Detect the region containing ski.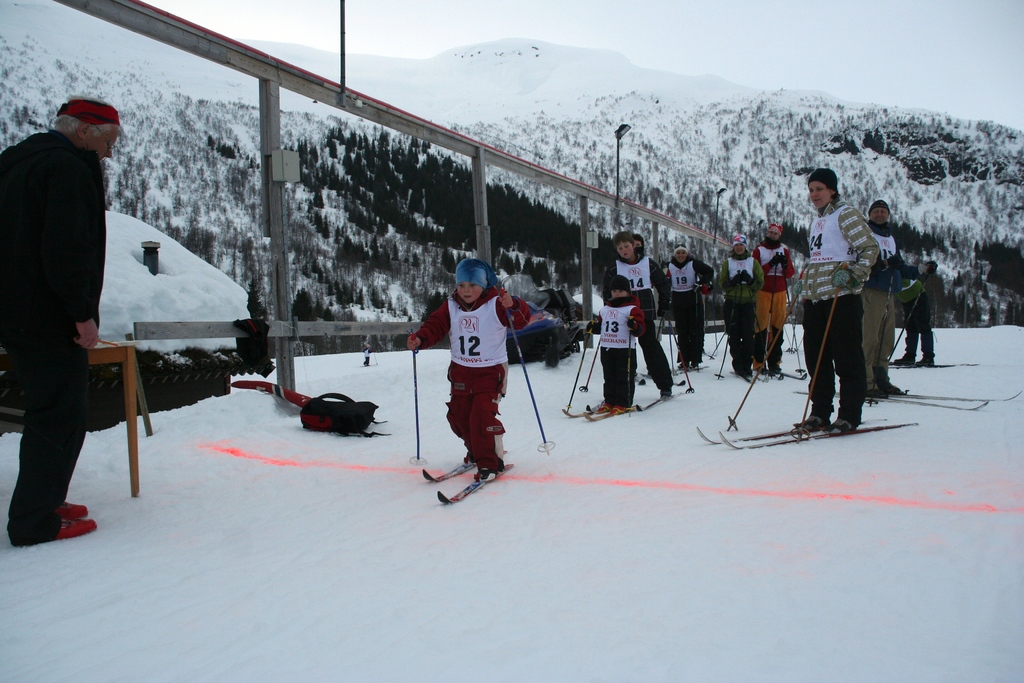
(560,405,595,418).
